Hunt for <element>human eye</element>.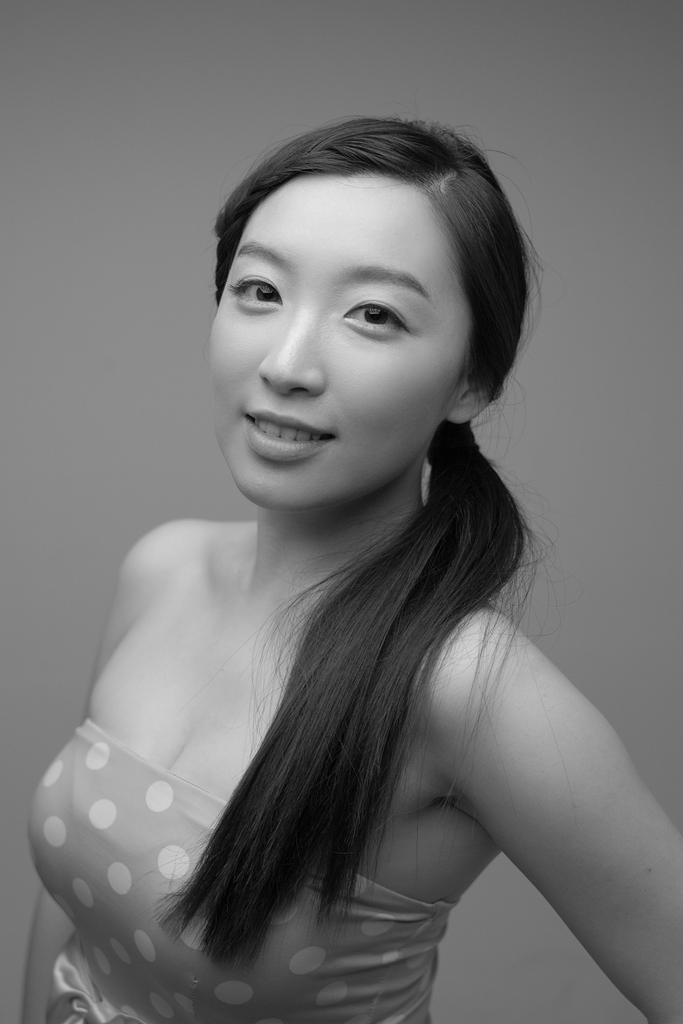
Hunted down at <region>227, 271, 291, 319</region>.
